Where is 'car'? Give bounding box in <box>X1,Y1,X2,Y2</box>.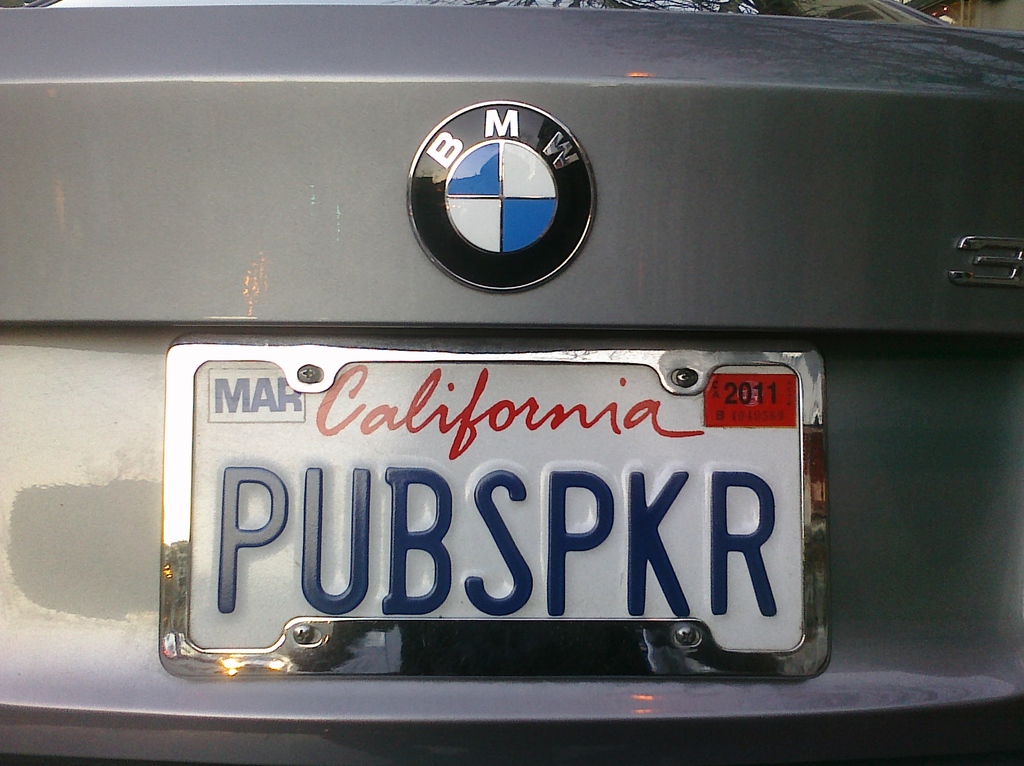
<box>0,0,1023,765</box>.
